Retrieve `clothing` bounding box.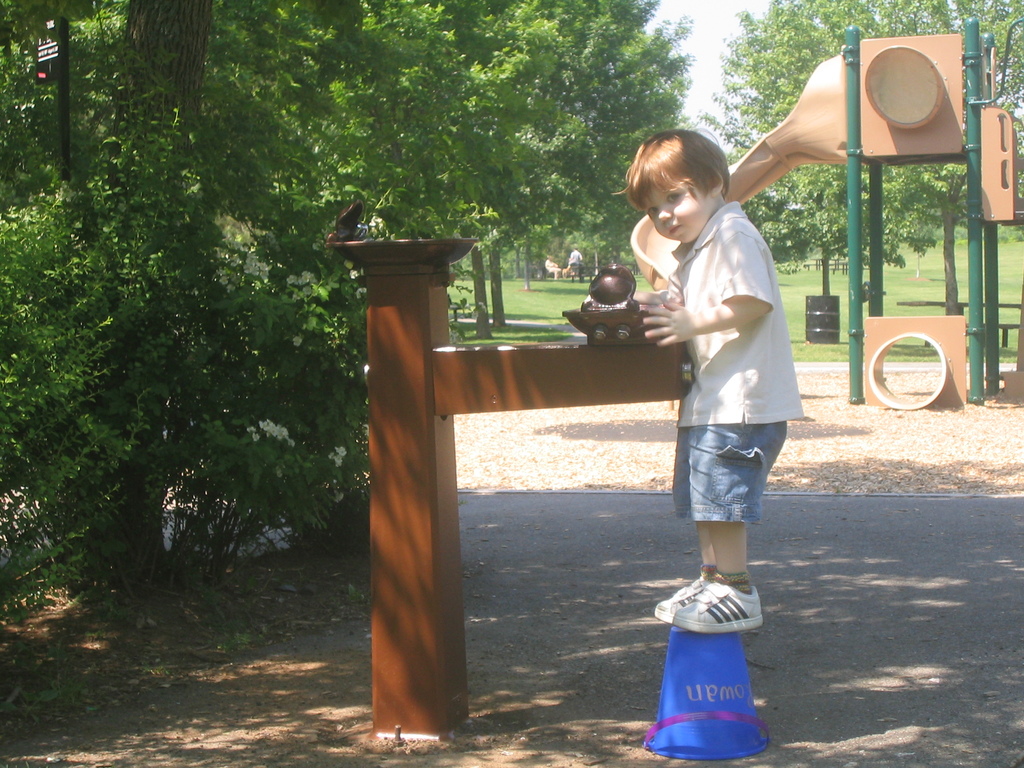
Bounding box: <box>662,202,804,423</box>.
